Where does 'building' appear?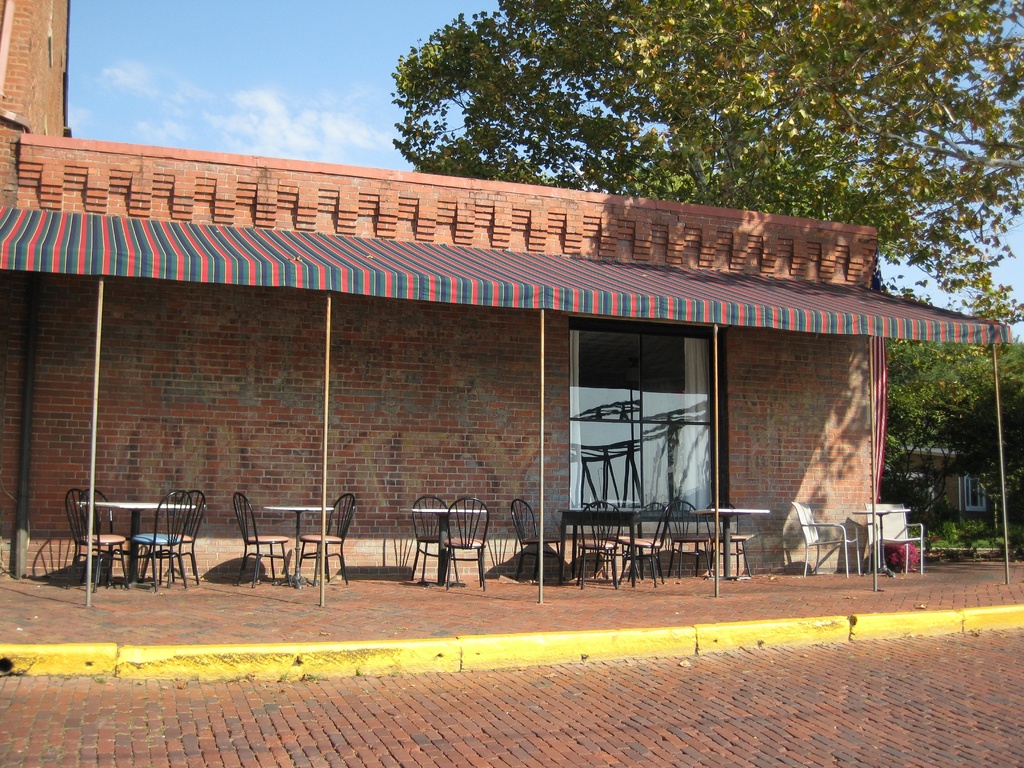
Appears at [906, 447, 995, 532].
